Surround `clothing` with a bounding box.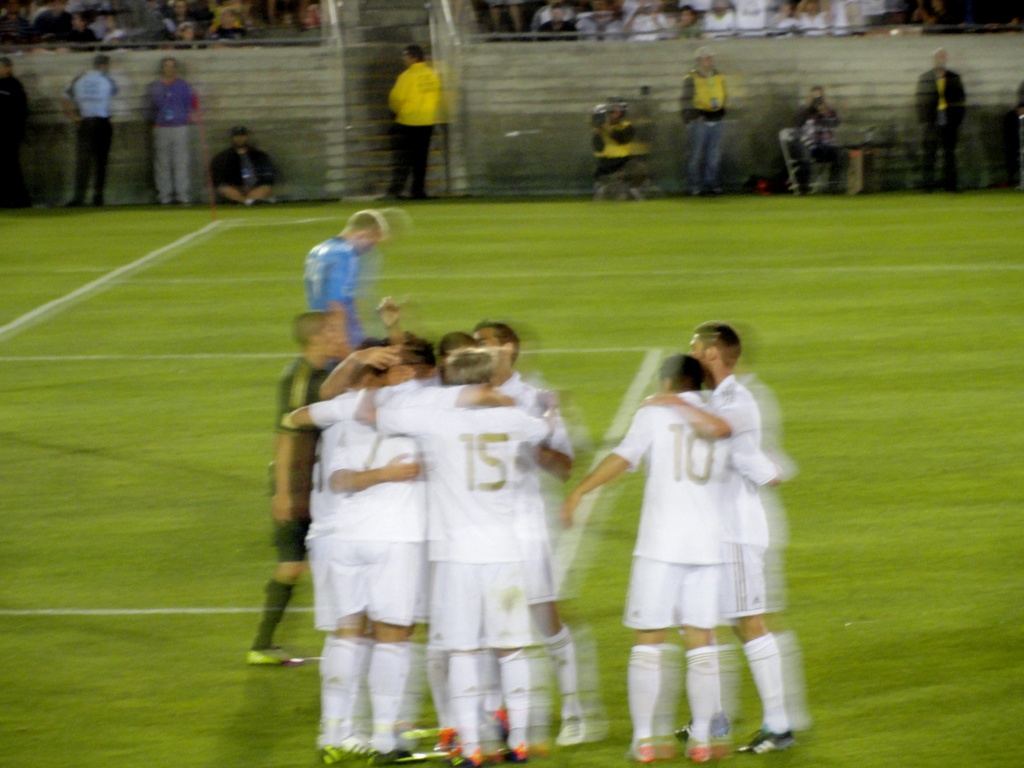
(x1=140, y1=82, x2=202, y2=206).
